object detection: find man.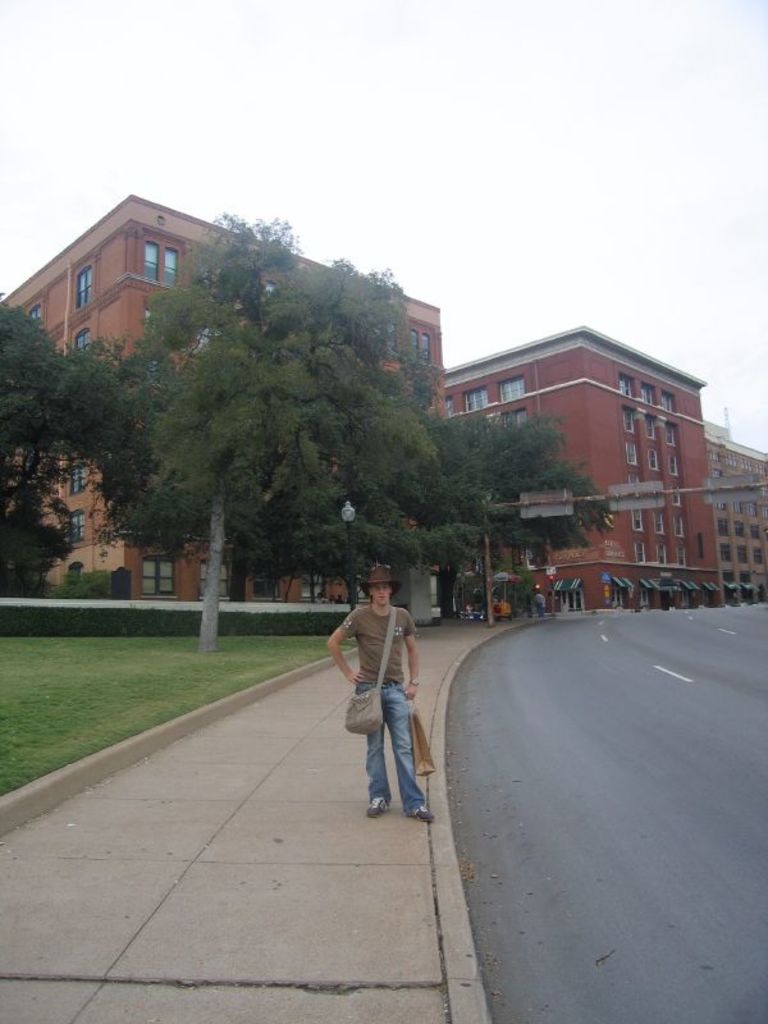
BBox(534, 594, 544, 612).
